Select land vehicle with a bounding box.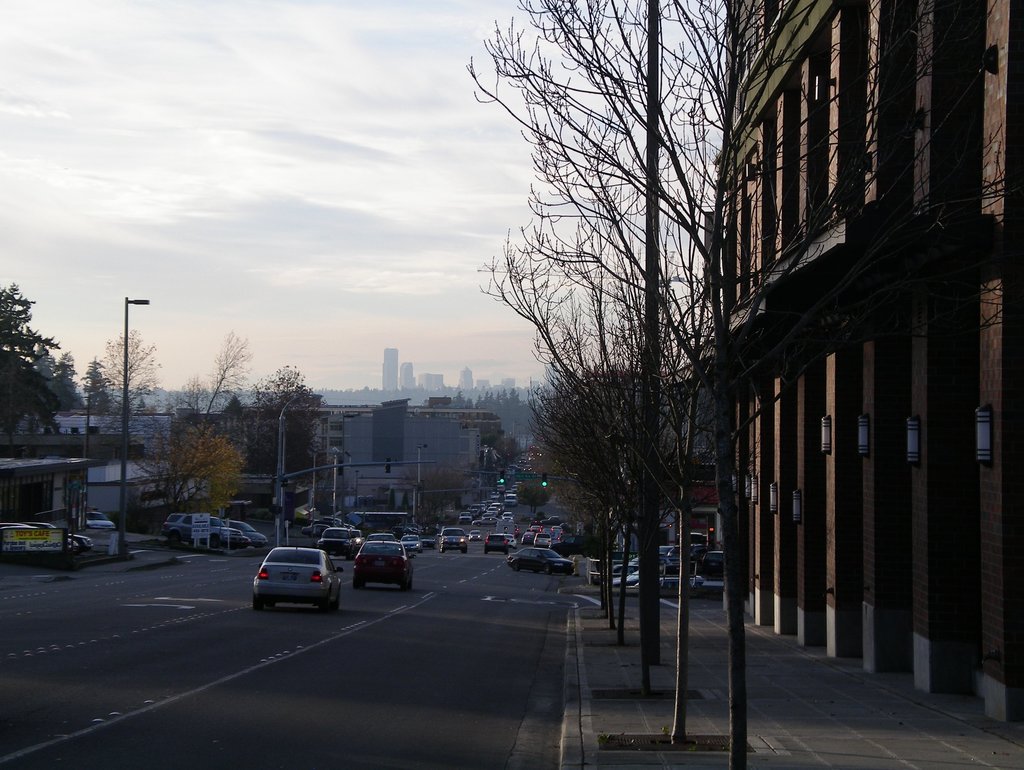
24 519 92 550.
